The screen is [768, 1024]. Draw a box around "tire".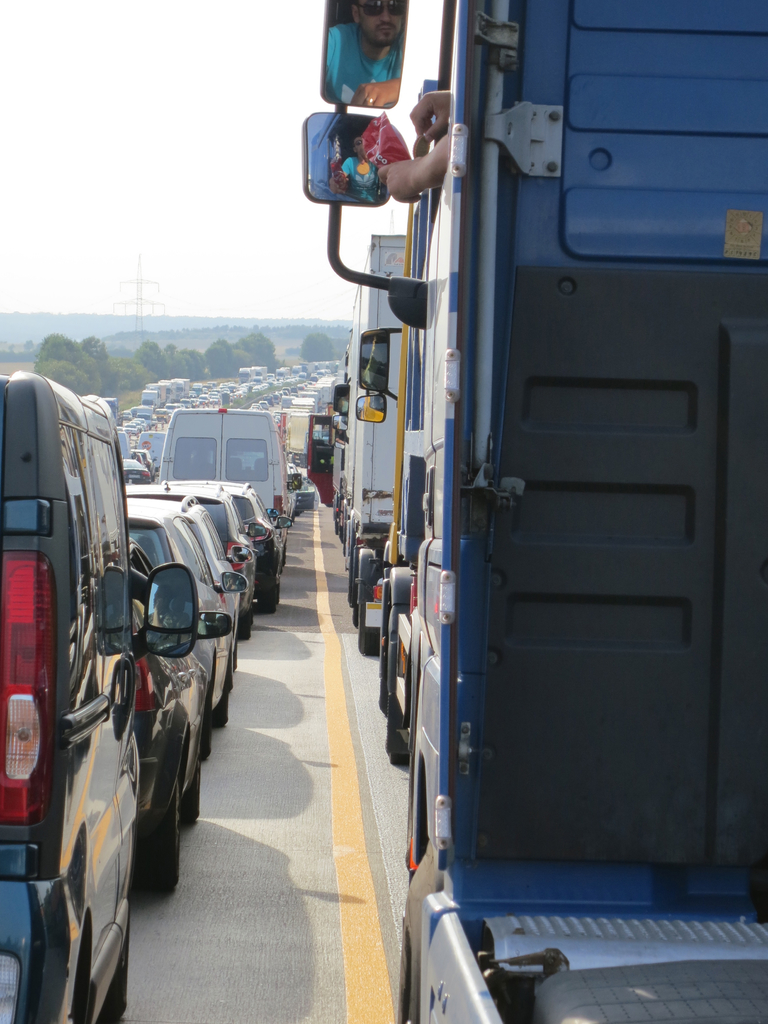
box(356, 591, 363, 626).
